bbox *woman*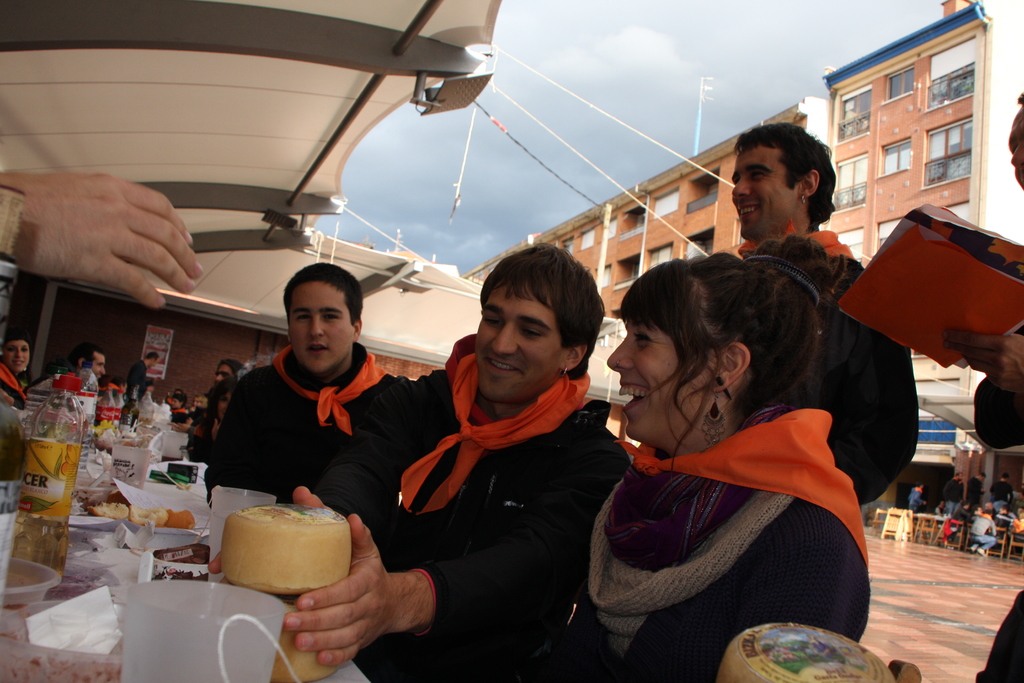
select_region(188, 380, 240, 465)
